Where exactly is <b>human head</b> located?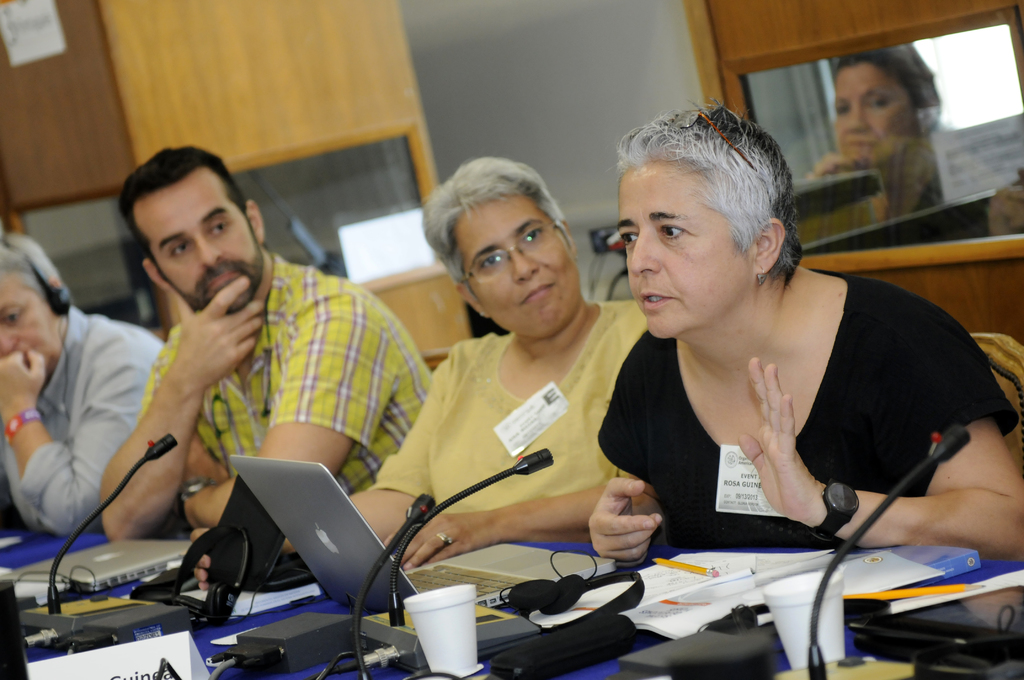
Its bounding box is l=618, t=102, r=796, b=342.
